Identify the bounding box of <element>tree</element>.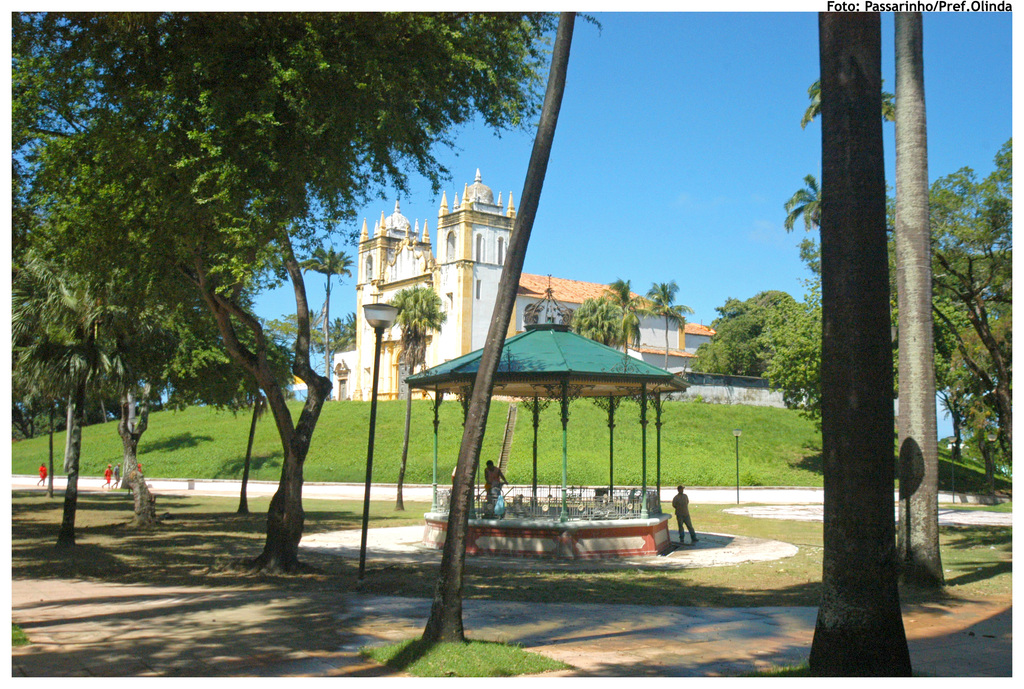
<bbox>230, 330, 299, 516</bbox>.
